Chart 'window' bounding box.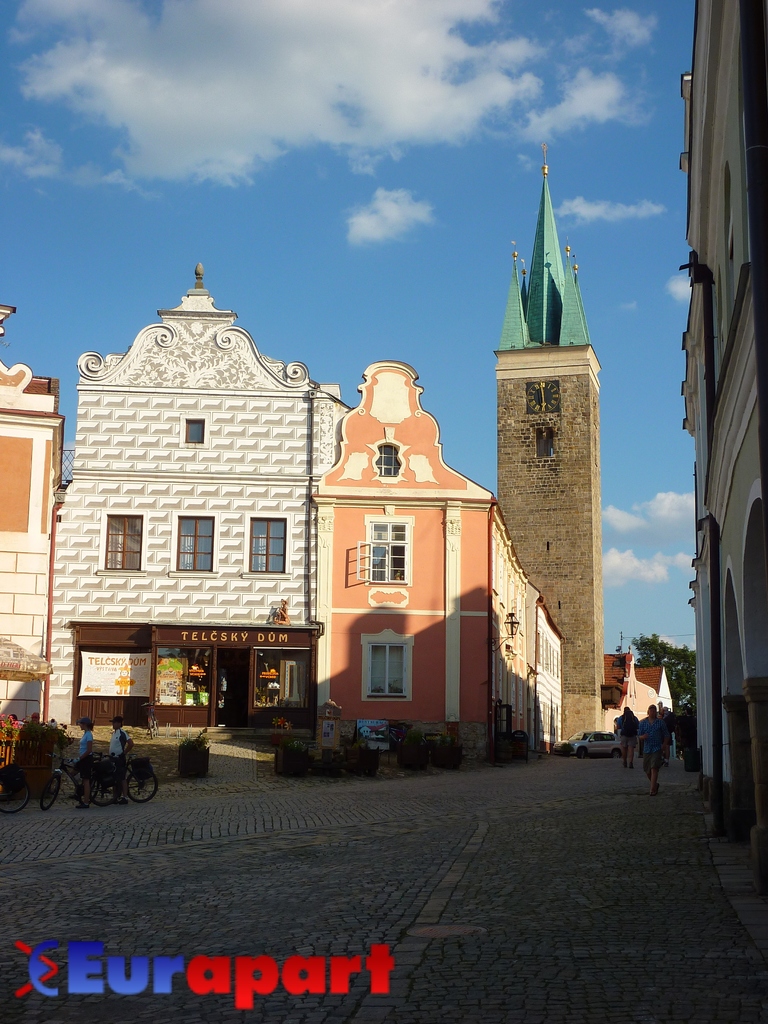
Charted: <box>177,519,211,575</box>.
